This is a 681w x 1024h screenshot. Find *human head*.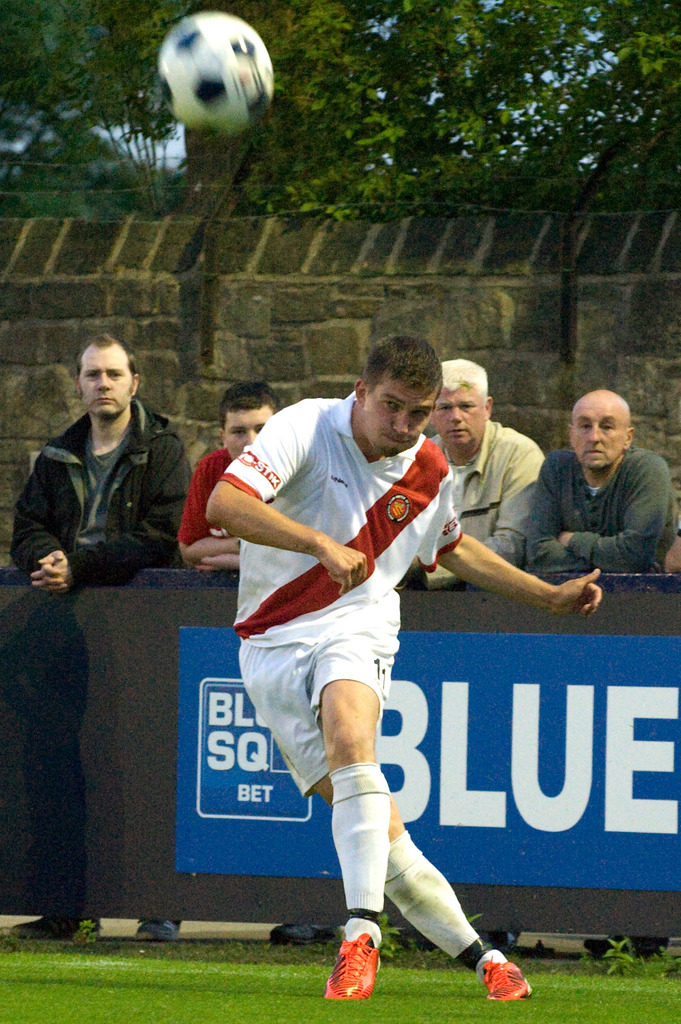
Bounding box: l=68, t=333, r=138, b=422.
